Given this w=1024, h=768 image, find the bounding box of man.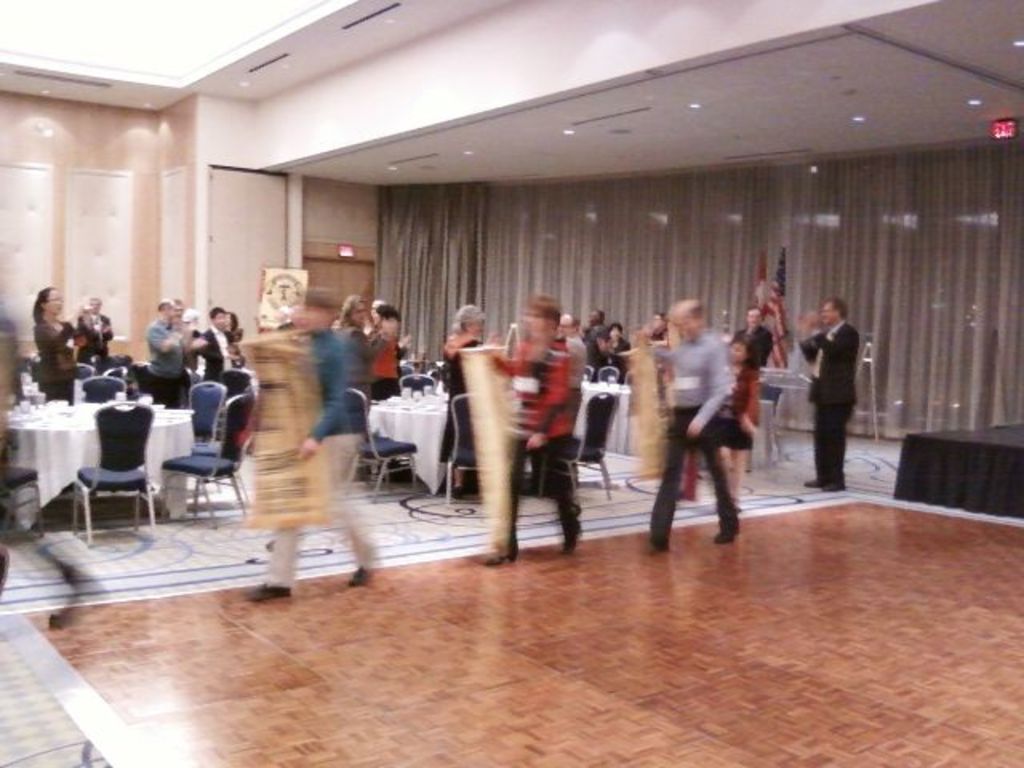
rect(558, 315, 586, 434).
